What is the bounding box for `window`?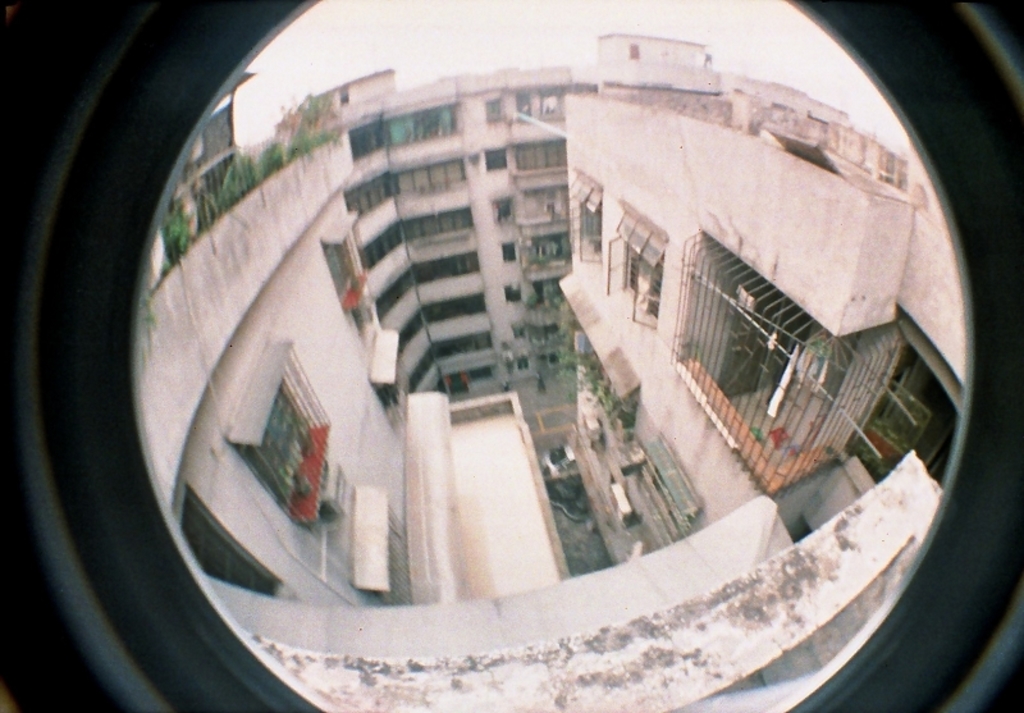
[x1=506, y1=280, x2=517, y2=306].
